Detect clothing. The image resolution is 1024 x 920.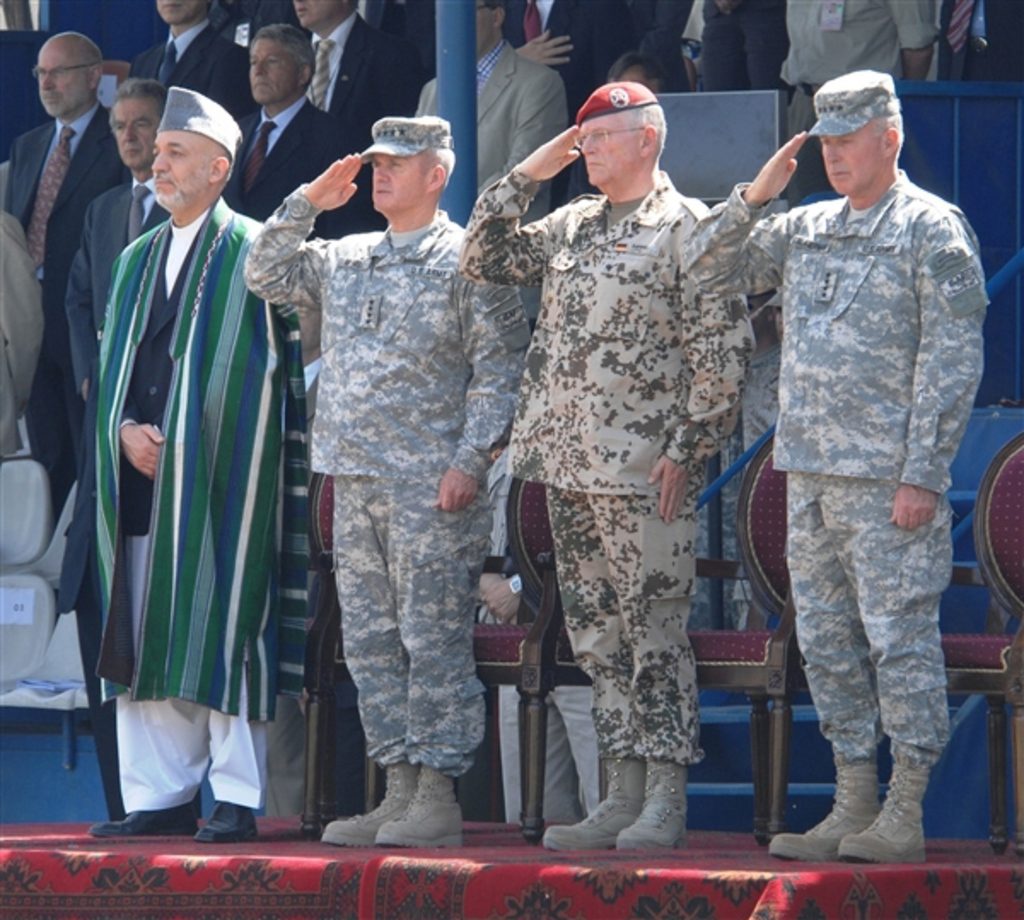
bbox=(119, 3, 261, 116).
